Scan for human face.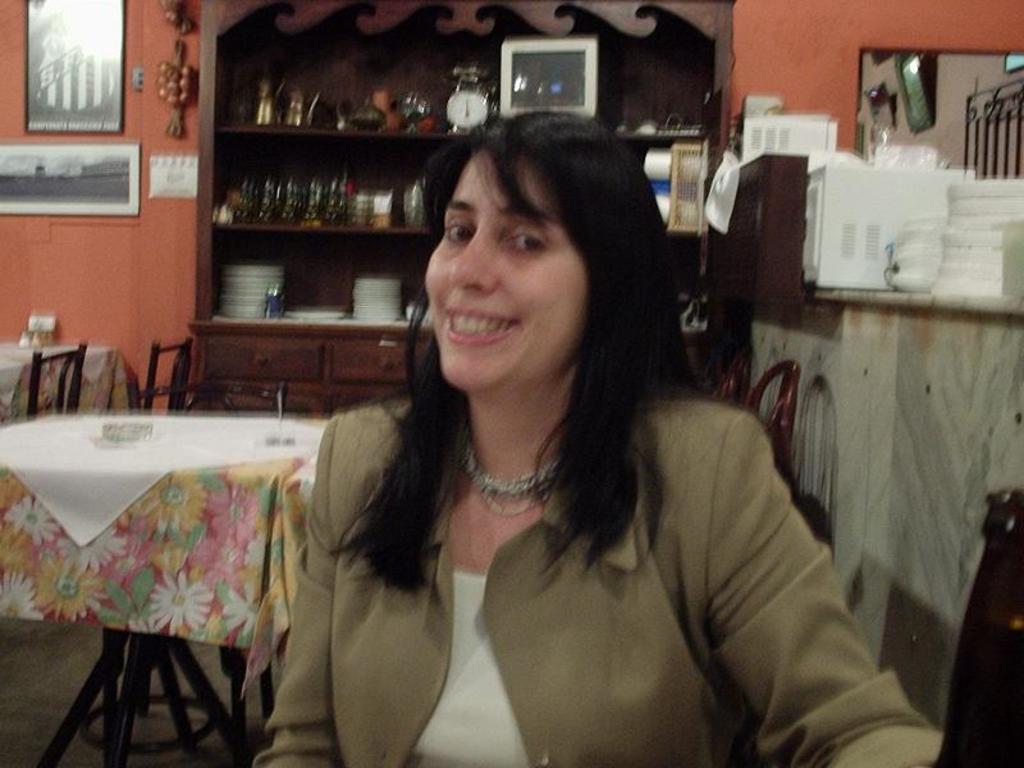
Scan result: bbox=[425, 152, 588, 385].
